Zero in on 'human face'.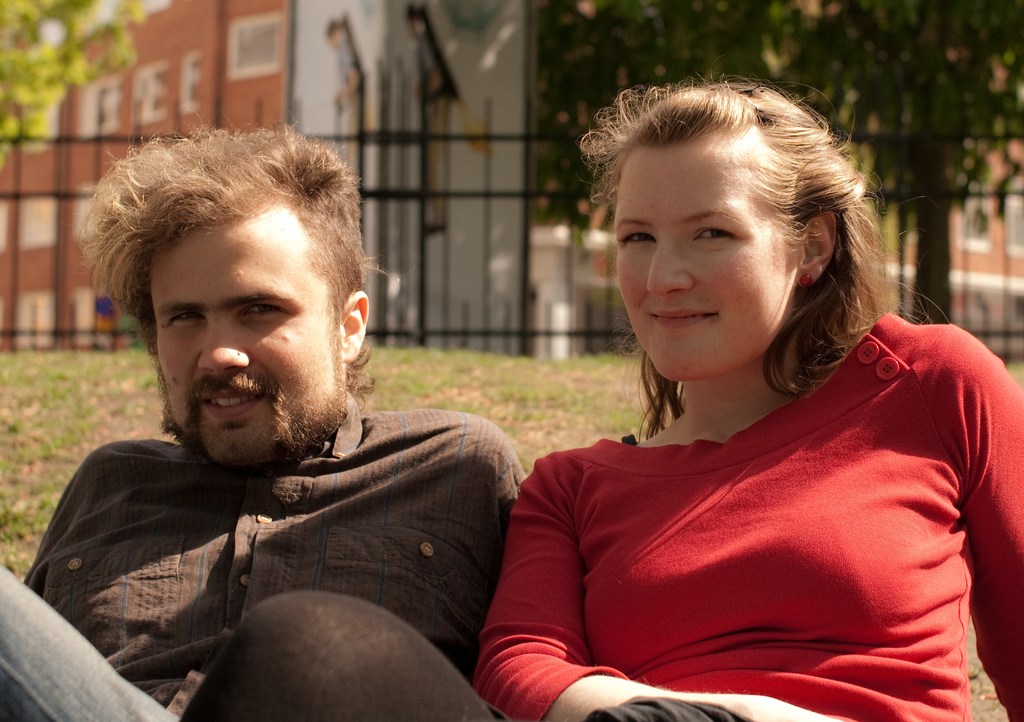
Zeroed in: (149,199,344,465).
